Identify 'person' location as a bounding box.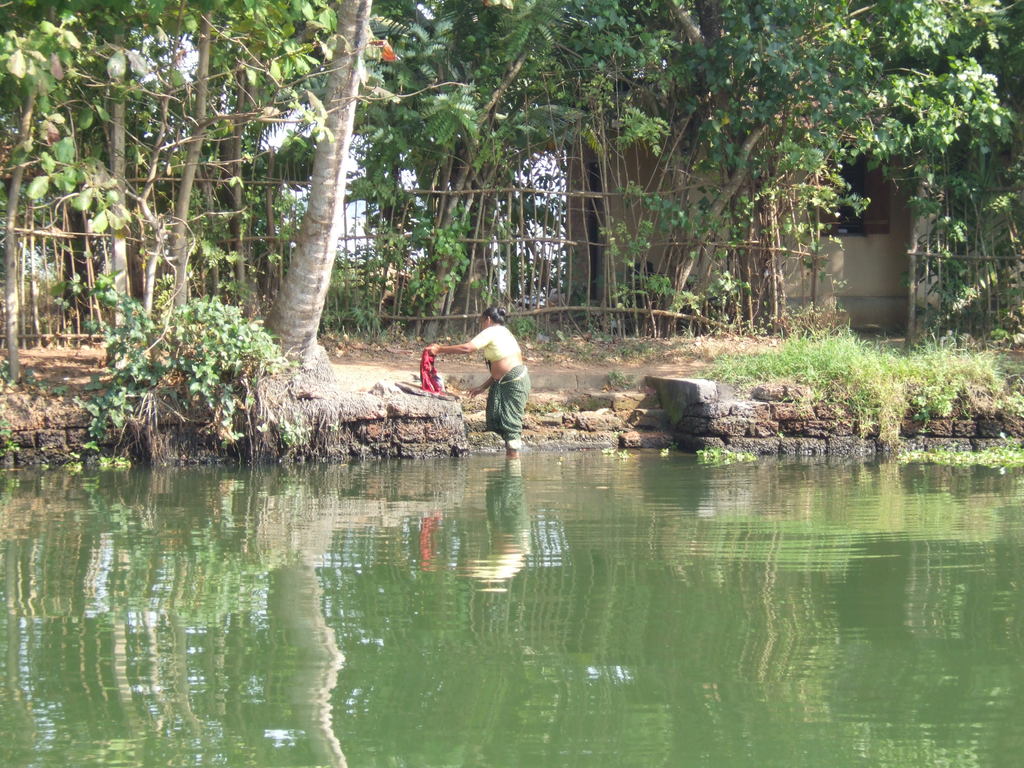
(442,288,527,450).
